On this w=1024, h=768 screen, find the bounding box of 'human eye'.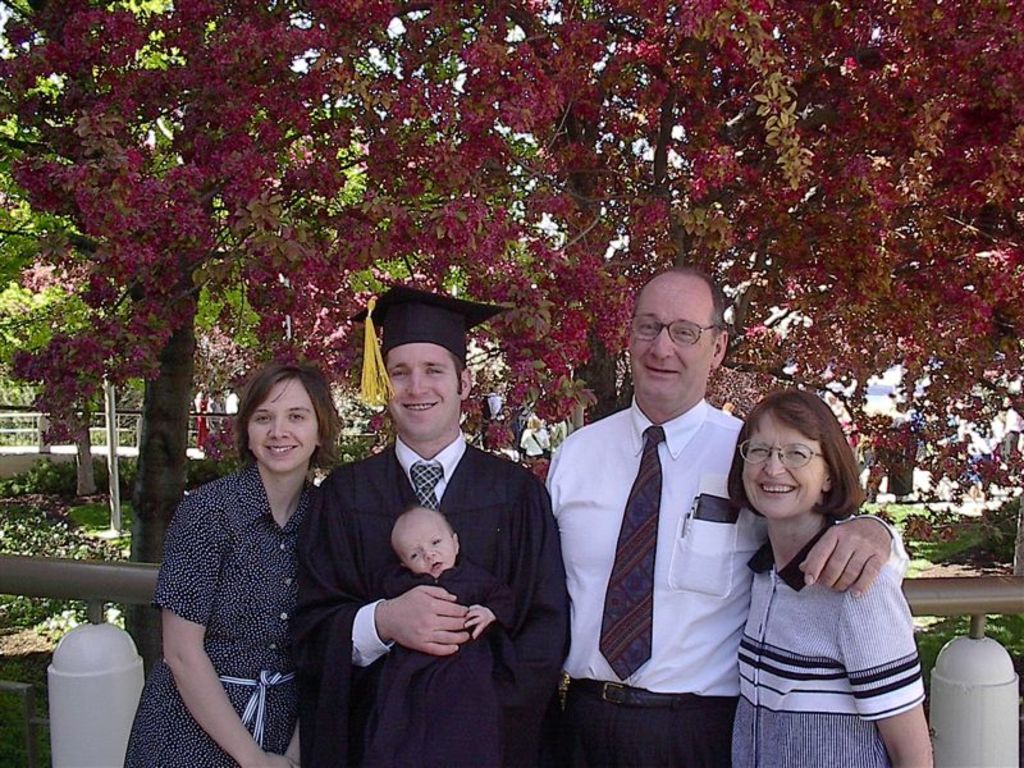
Bounding box: (left=287, top=411, right=307, bottom=425).
